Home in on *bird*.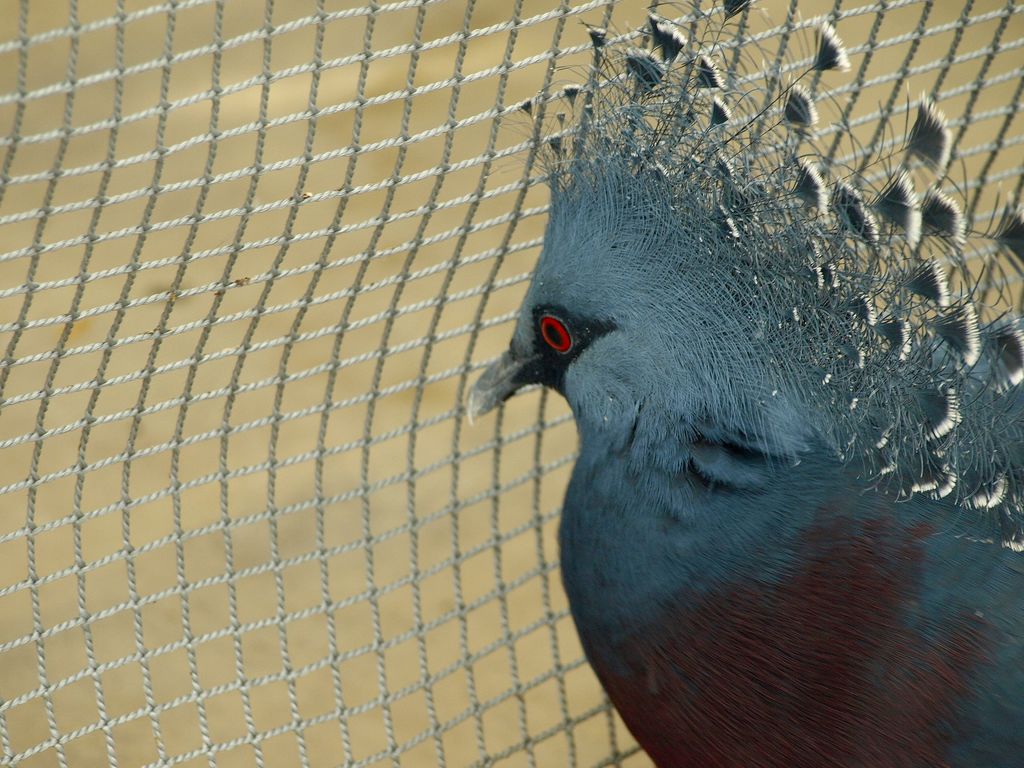
Homed in at (468, 28, 1023, 767).
